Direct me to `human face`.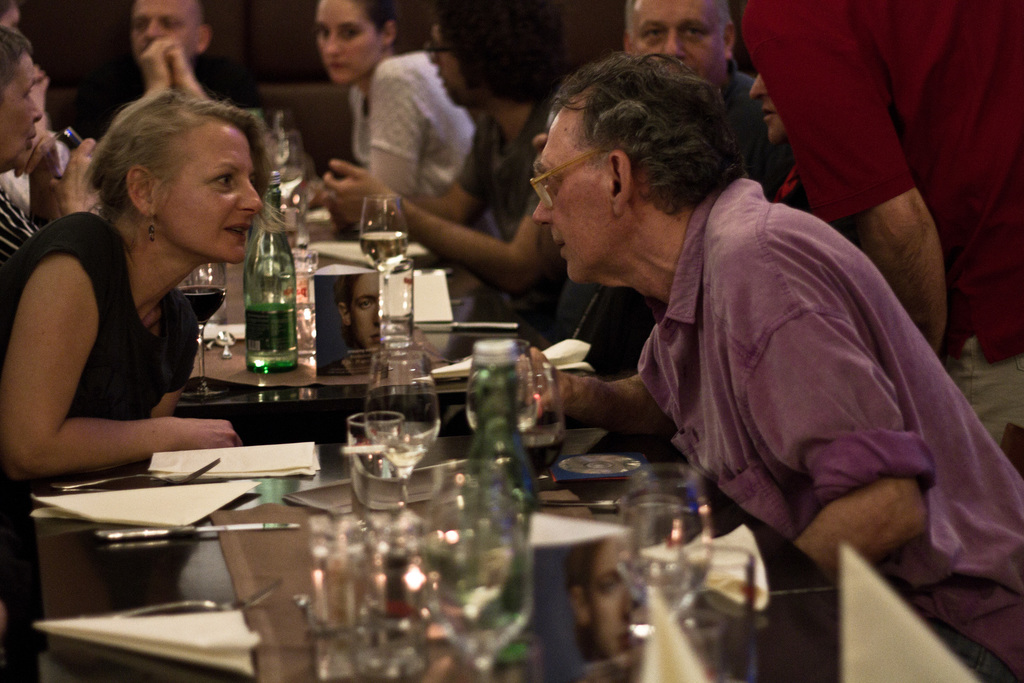
Direction: region(10, 59, 47, 165).
